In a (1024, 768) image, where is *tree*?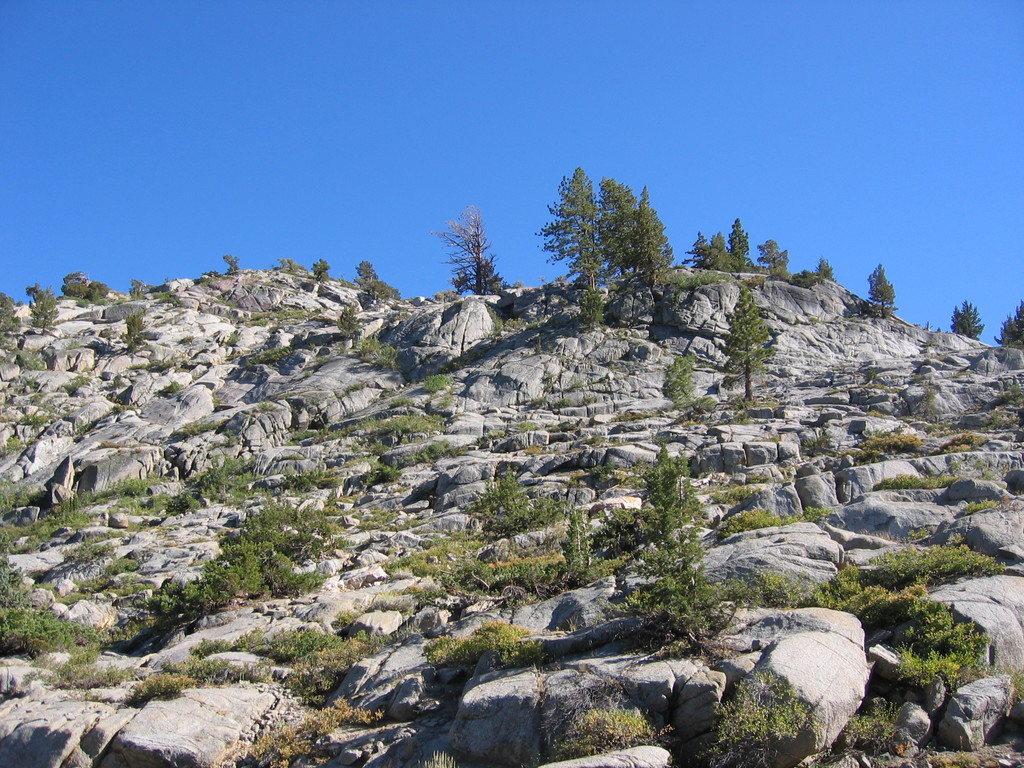
l=747, t=236, r=794, b=274.
